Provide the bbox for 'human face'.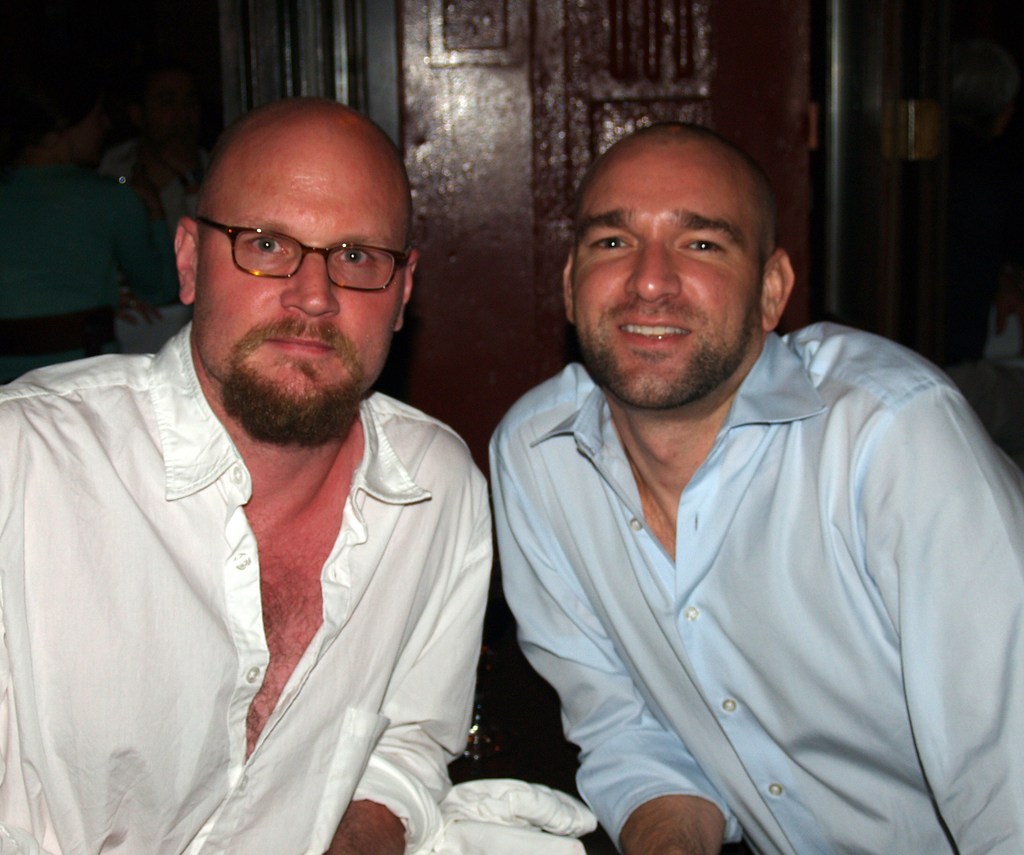
571 136 768 410.
